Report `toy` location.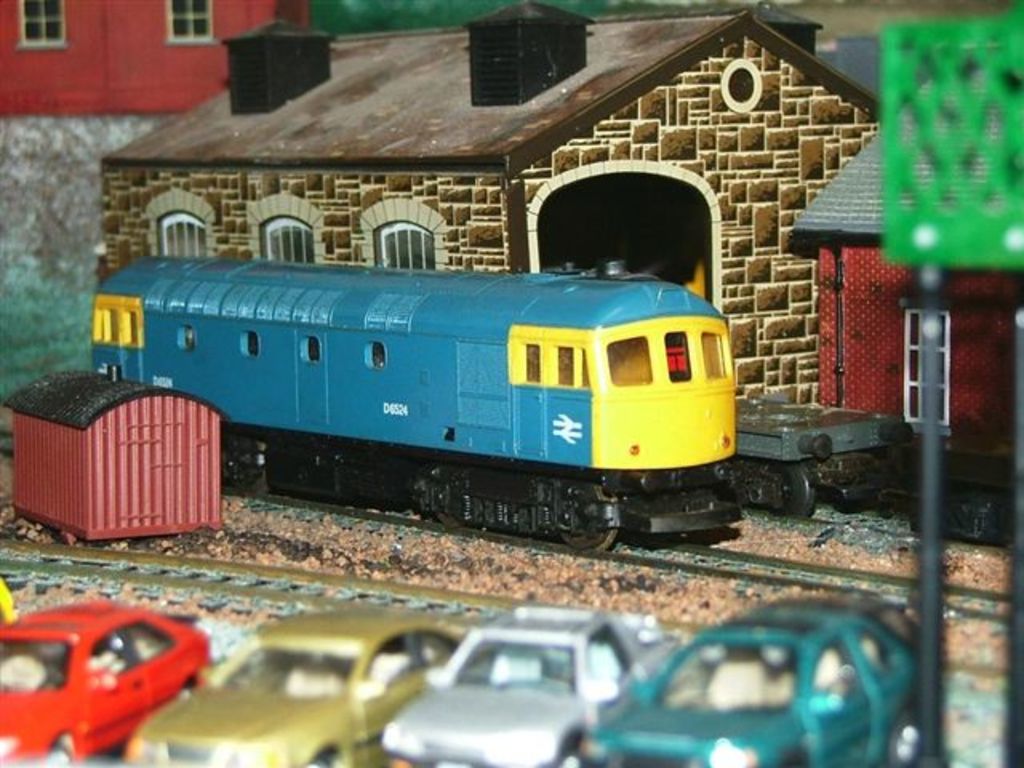
Report: {"x1": 378, "y1": 600, "x2": 645, "y2": 766}.
